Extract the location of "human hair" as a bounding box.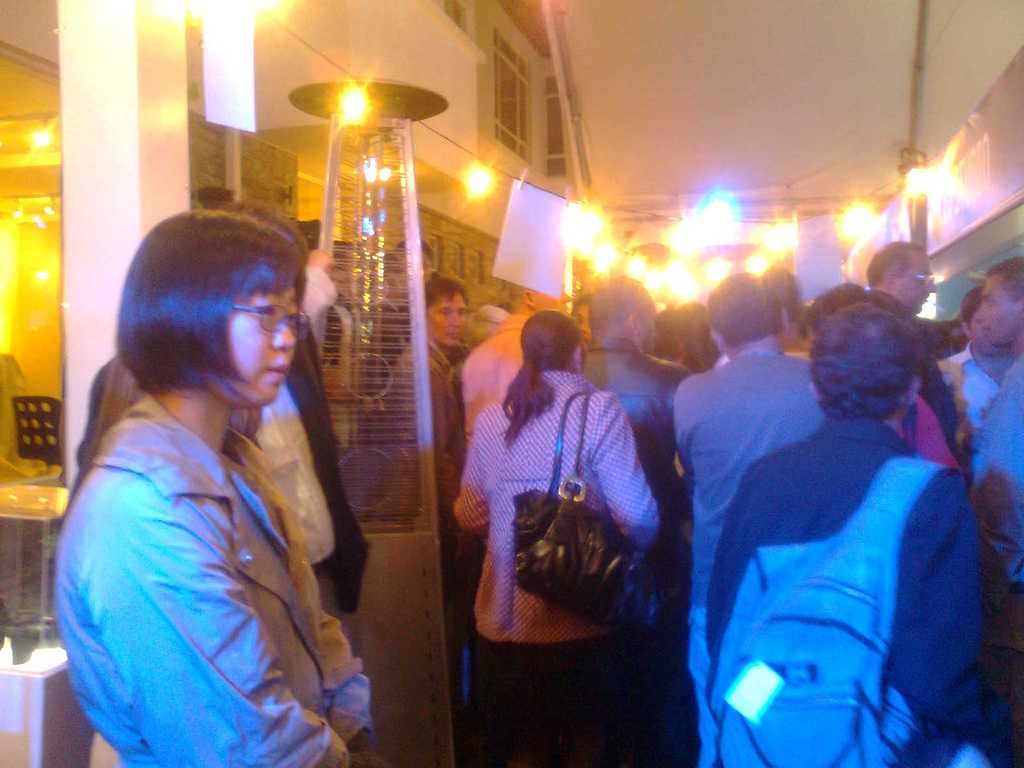
bbox=[500, 312, 584, 450].
